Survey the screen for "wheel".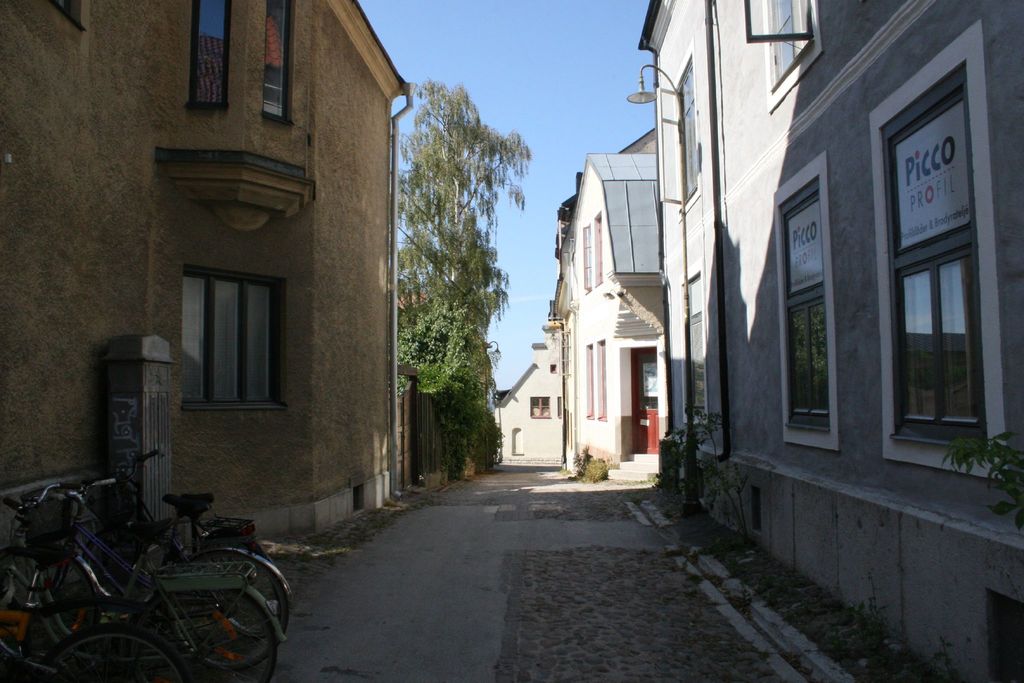
Survey found: 189,546,292,670.
